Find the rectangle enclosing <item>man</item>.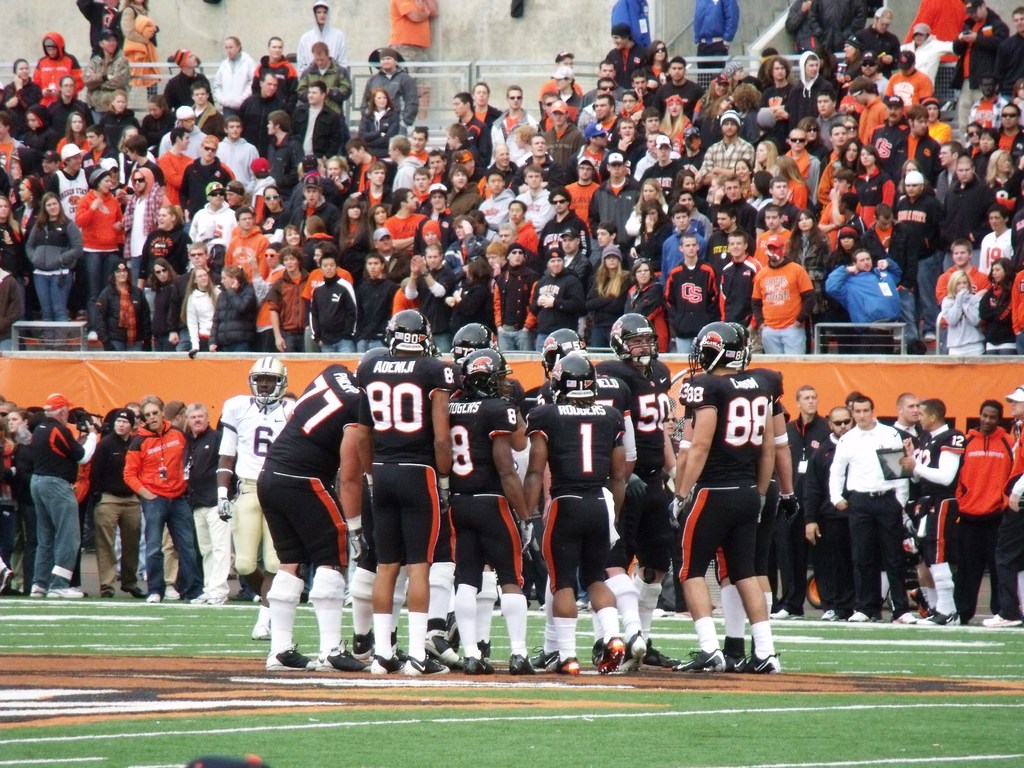
l=647, t=61, r=701, b=114.
